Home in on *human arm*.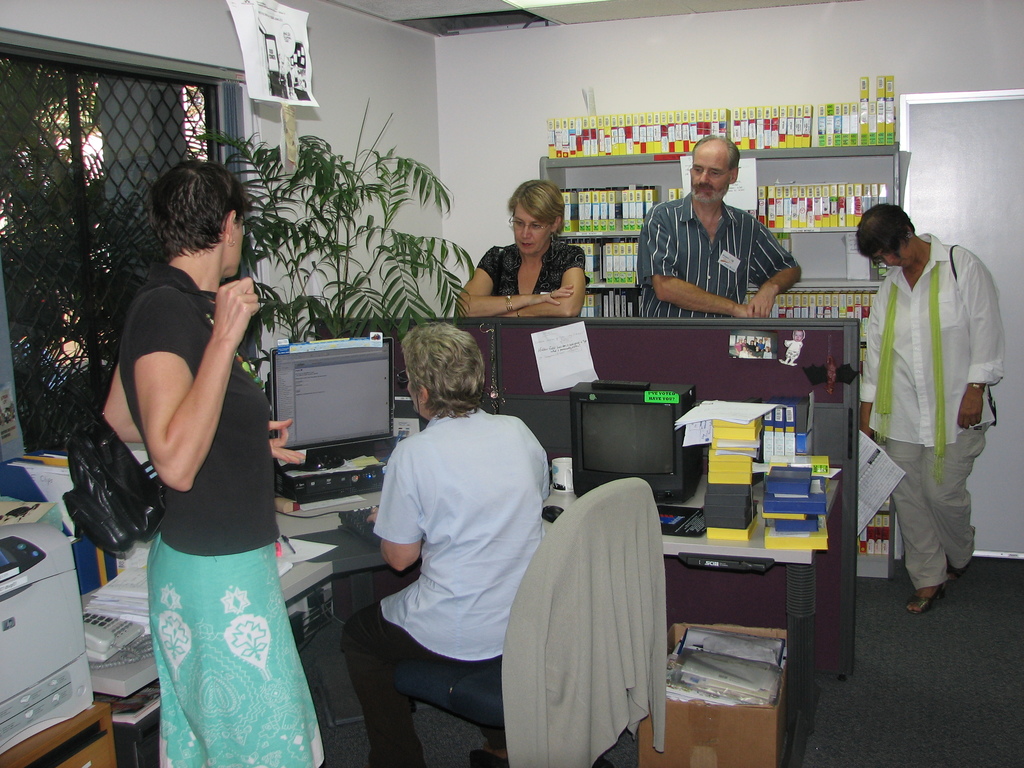
Homed in at [left=99, top=355, right=308, bottom=459].
